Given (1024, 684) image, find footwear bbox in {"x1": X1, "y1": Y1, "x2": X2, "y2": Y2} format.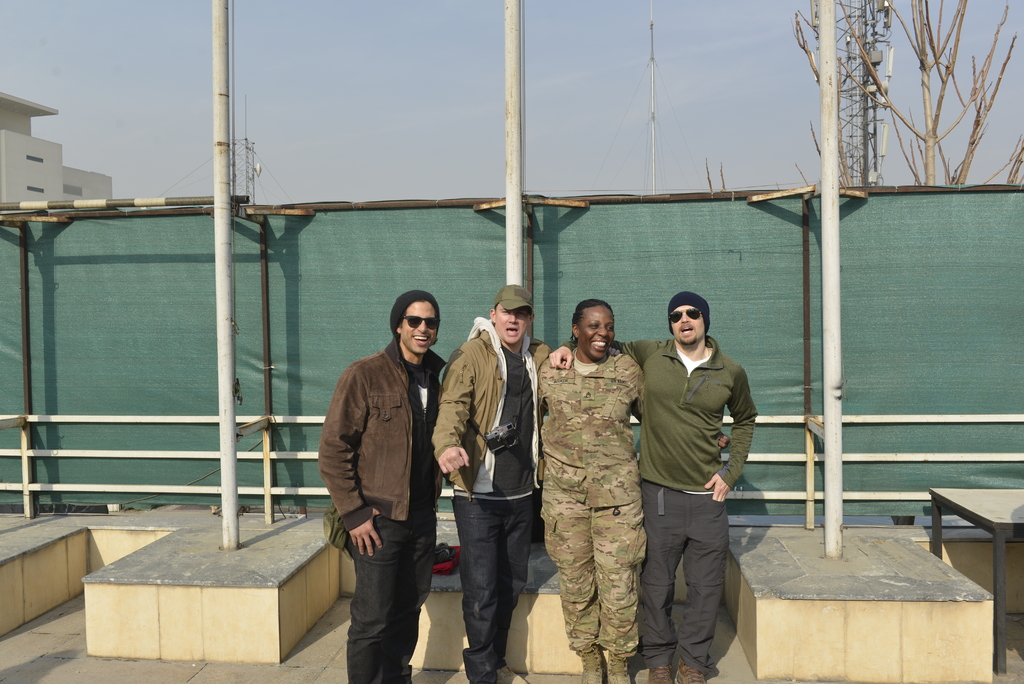
{"x1": 655, "y1": 662, "x2": 669, "y2": 683}.
